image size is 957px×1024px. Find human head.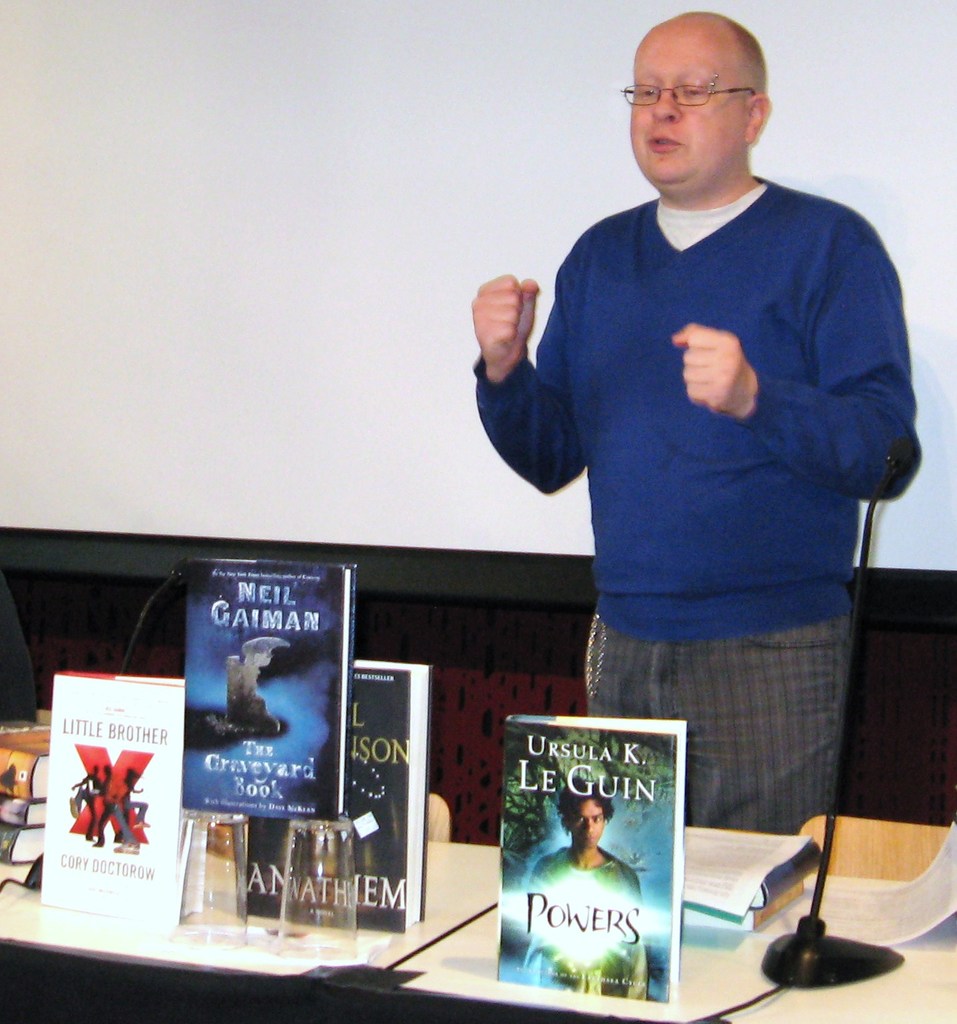
[555, 777, 612, 847].
